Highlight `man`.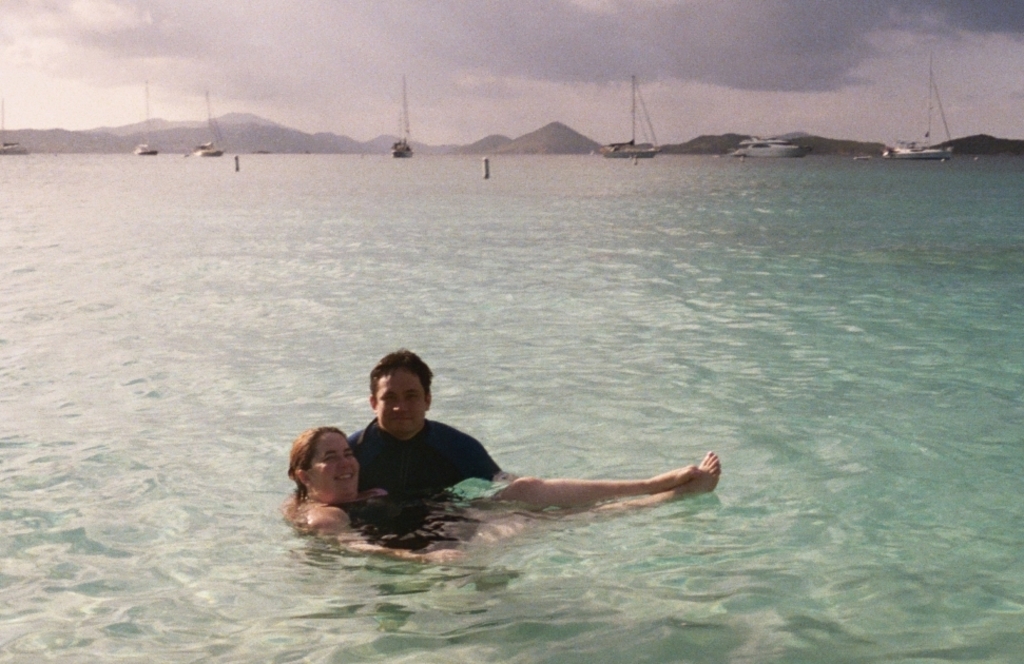
Highlighted region: left=284, top=351, right=504, bottom=526.
